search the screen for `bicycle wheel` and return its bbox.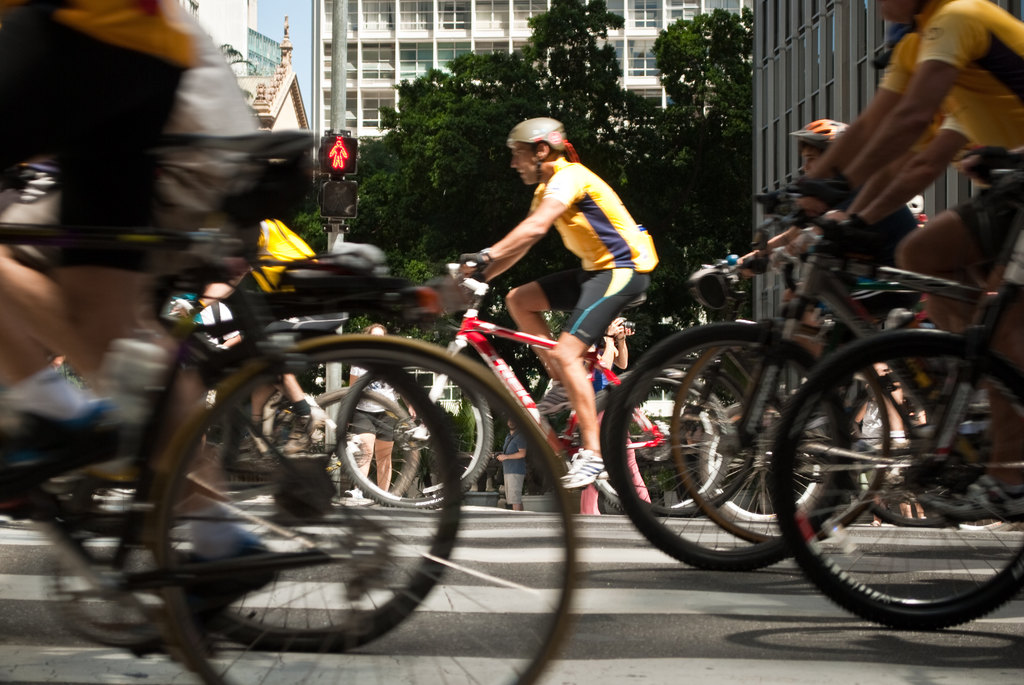
Found: bbox=[339, 352, 509, 501].
